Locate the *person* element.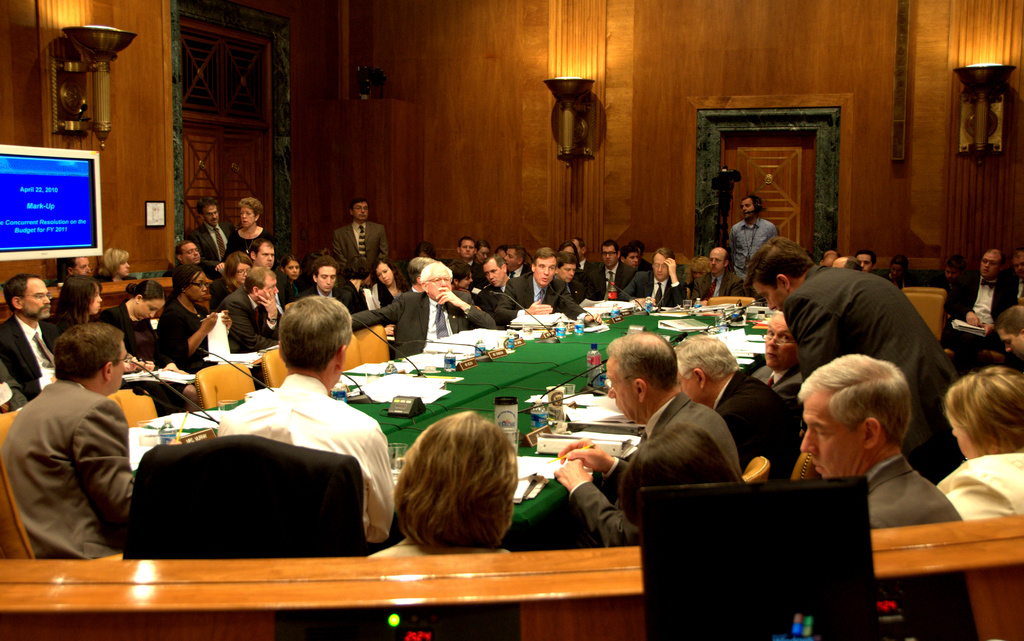
Element bbox: 16/306/148/577.
